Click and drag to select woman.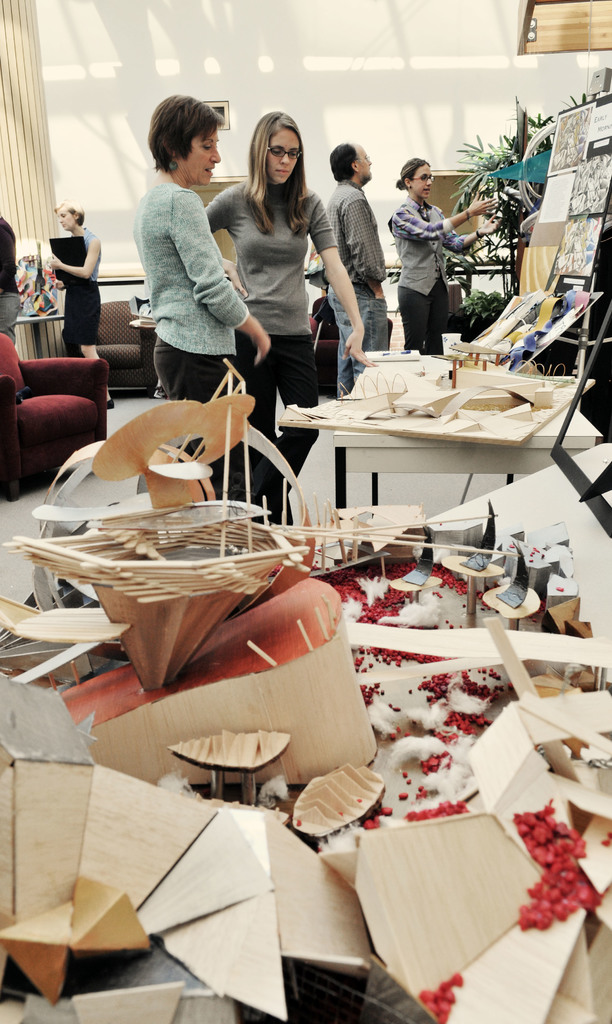
Selection: (left=206, top=106, right=370, bottom=524).
